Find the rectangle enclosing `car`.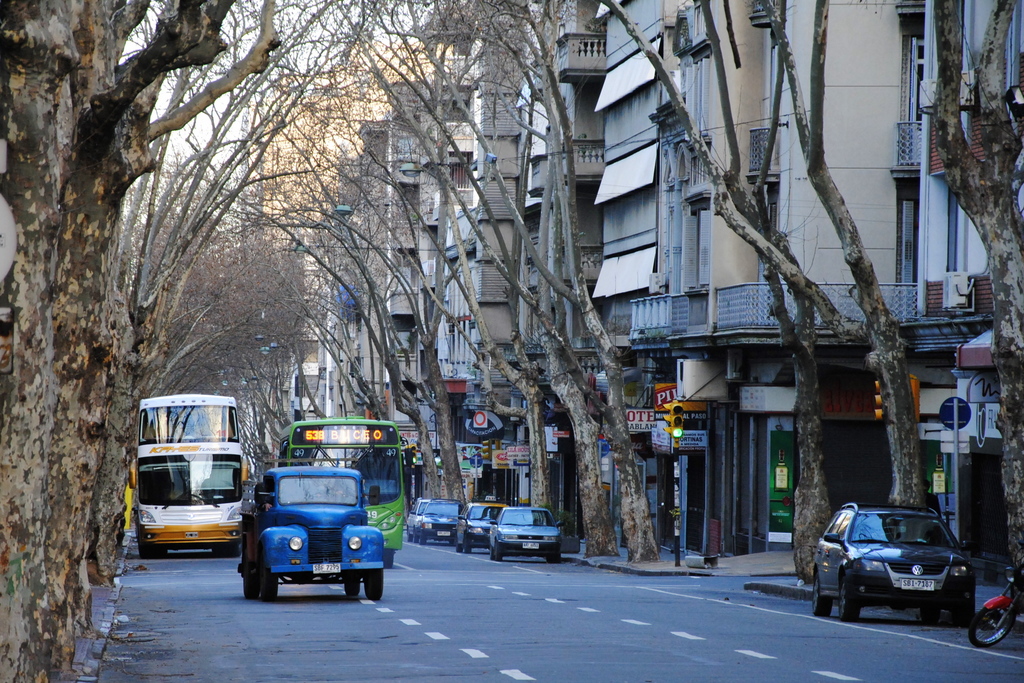
l=811, t=504, r=973, b=625.
